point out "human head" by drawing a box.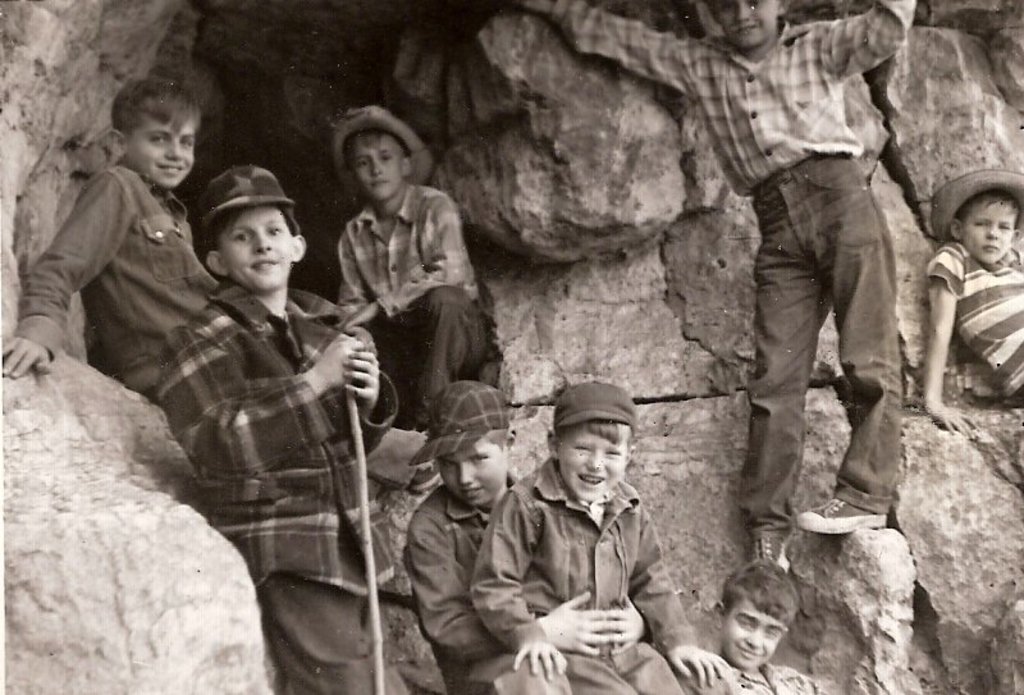
region(709, 561, 804, 675).
